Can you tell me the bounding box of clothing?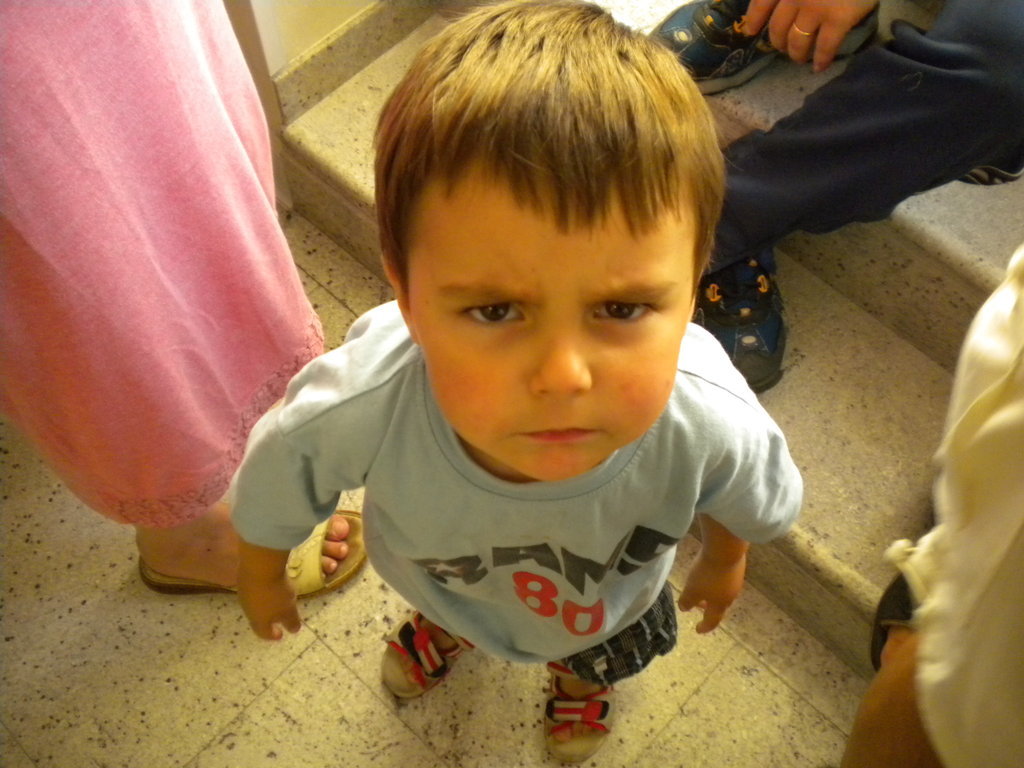
locate(873, 247, 1023, 767).
